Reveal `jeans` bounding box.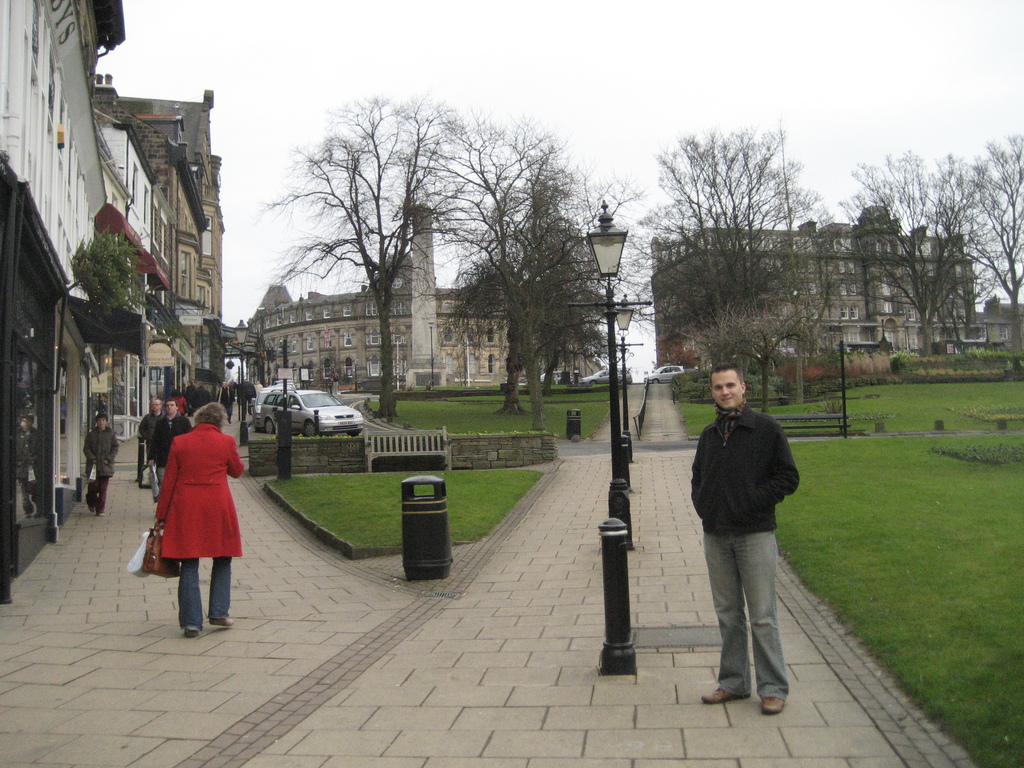
Revealed: (173,558,234,625).
